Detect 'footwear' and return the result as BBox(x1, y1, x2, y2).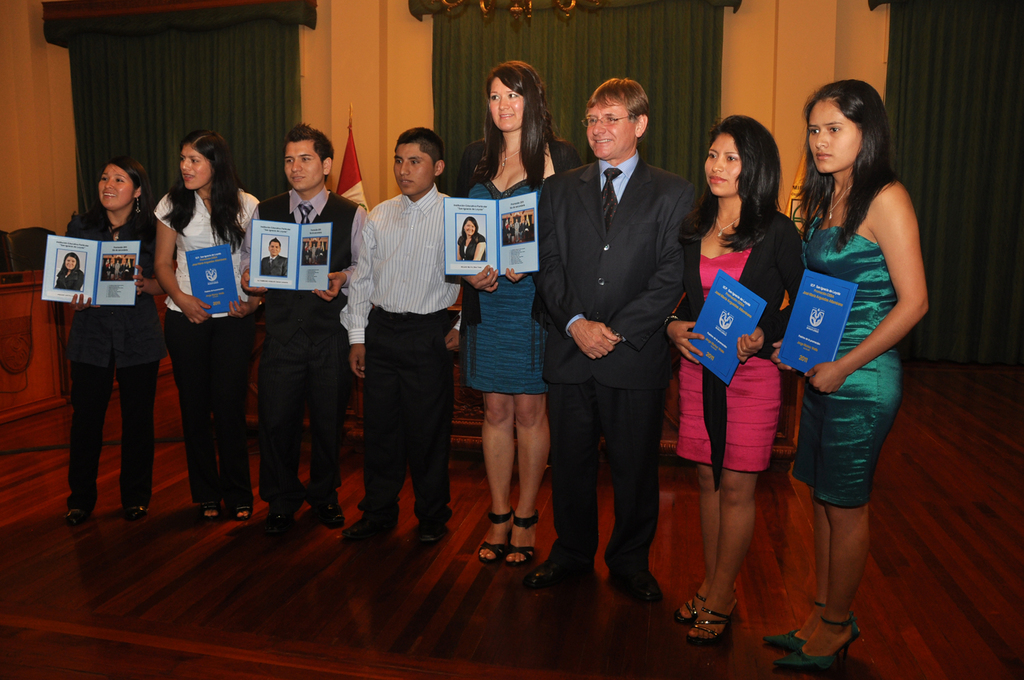
BBox(66, 507, 80, 530).
